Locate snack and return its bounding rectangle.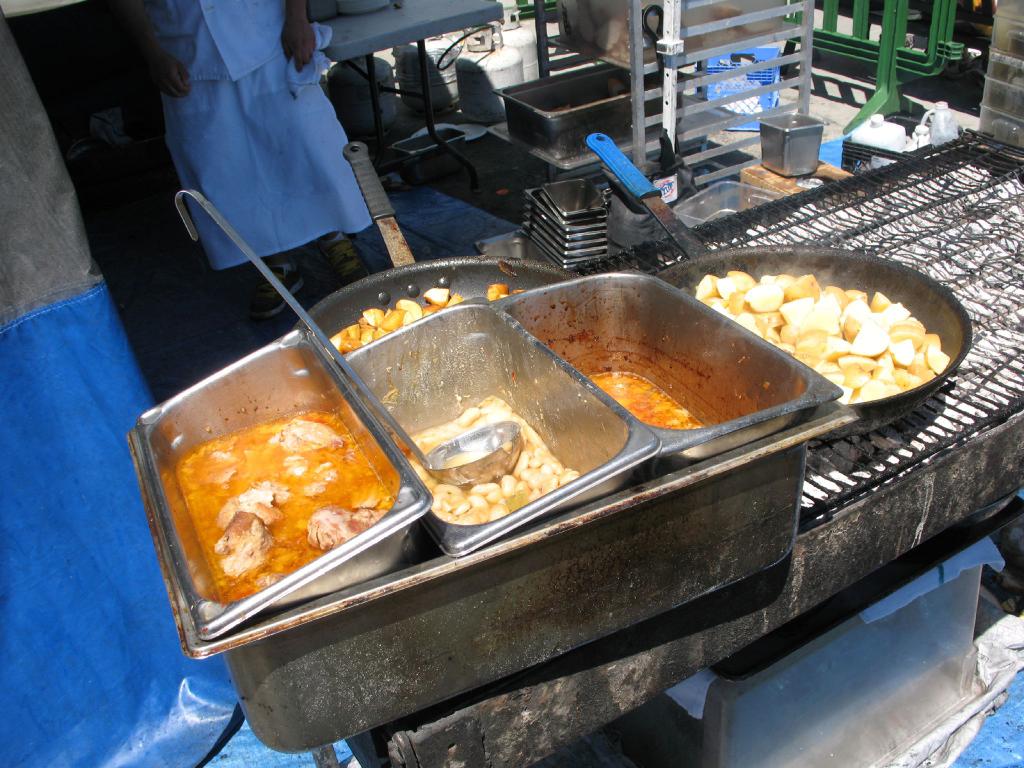
694 264 961 406.
